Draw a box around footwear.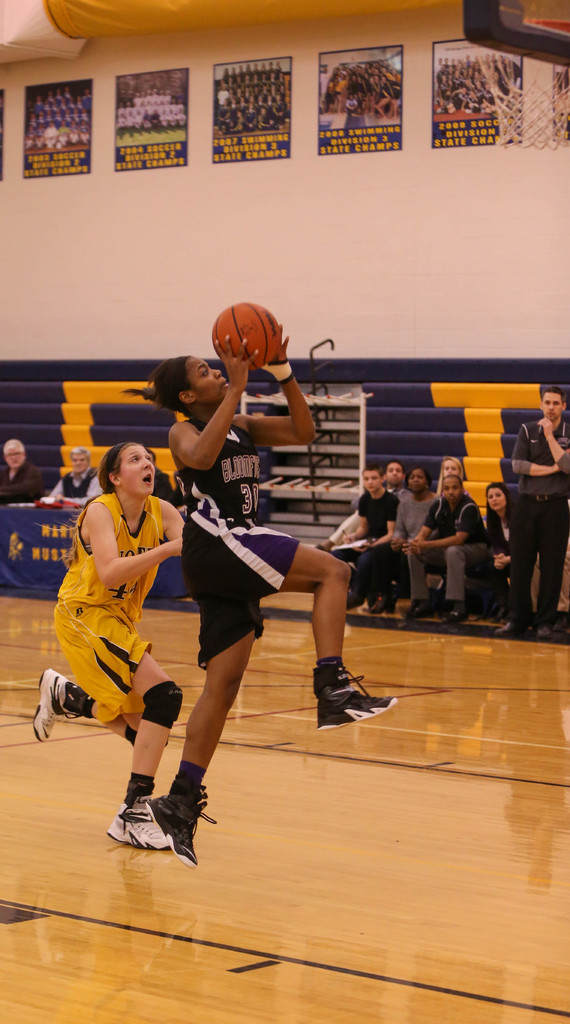
(107,806,170,850).
